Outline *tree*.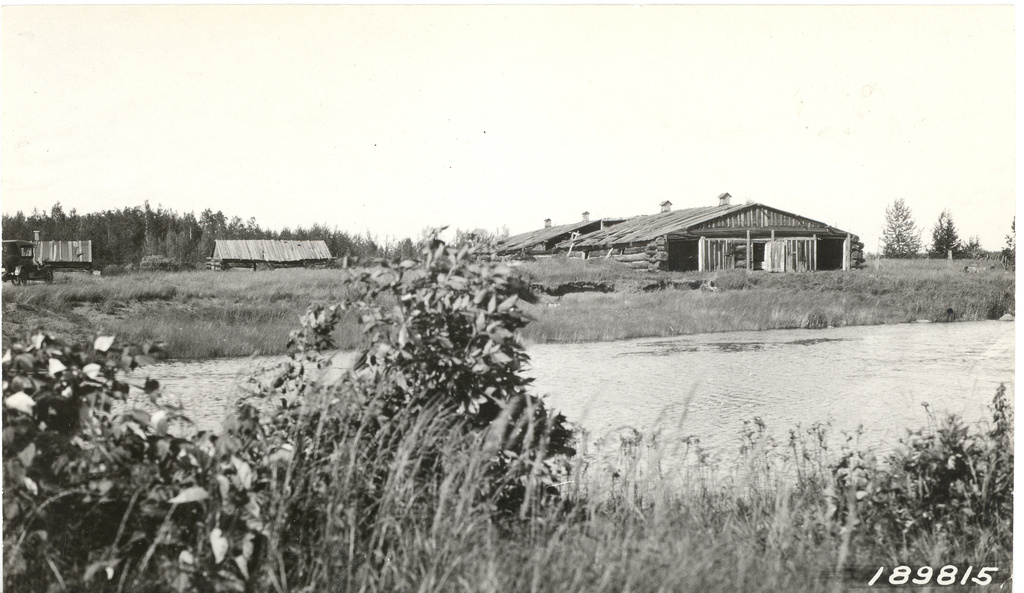
Outline: left=113, top=204, right=156, bottom=257.
